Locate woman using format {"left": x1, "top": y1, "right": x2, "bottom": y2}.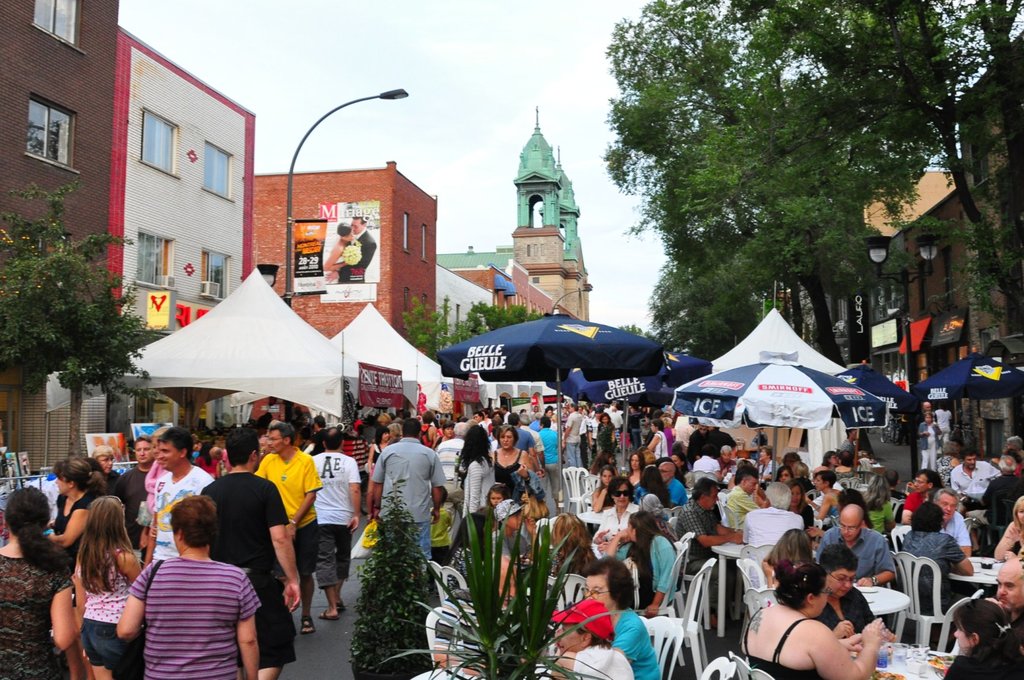
{"left": 588, "top": 451, "right": 610, "bottom": 474}.
